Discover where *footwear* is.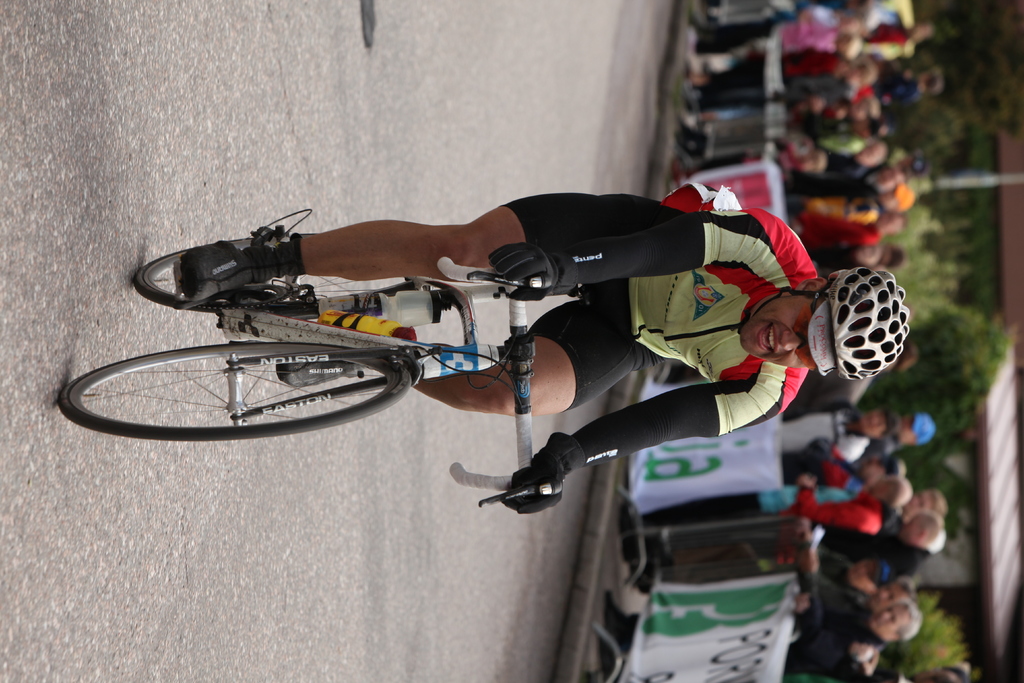
Discovered at (left=275, top=359, right=359, bottom=391).
